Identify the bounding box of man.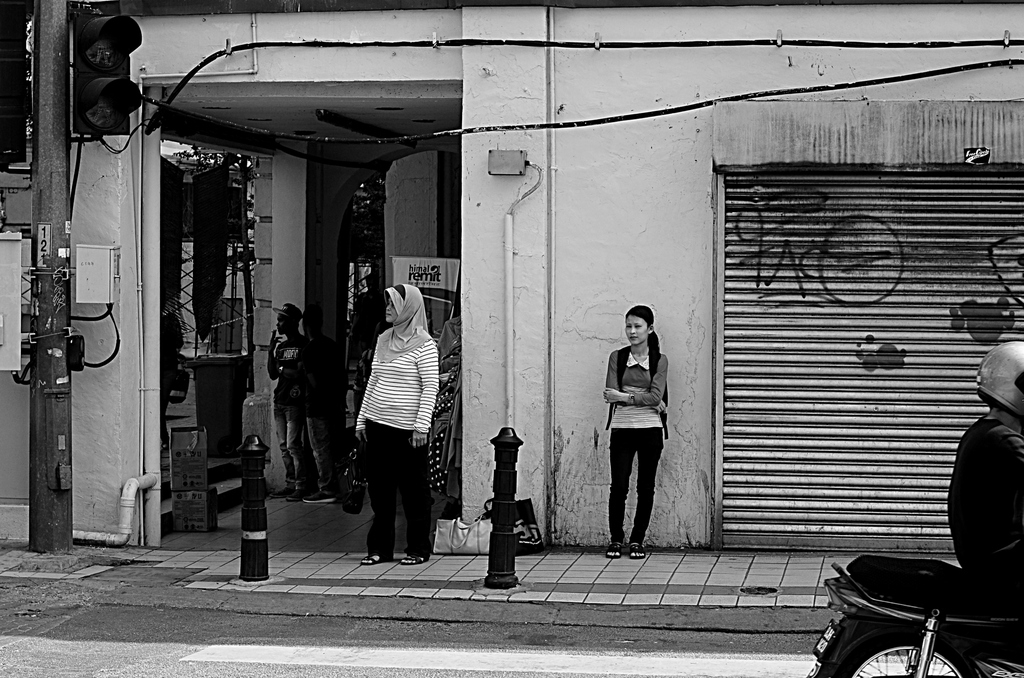
942,331,1023,612.
